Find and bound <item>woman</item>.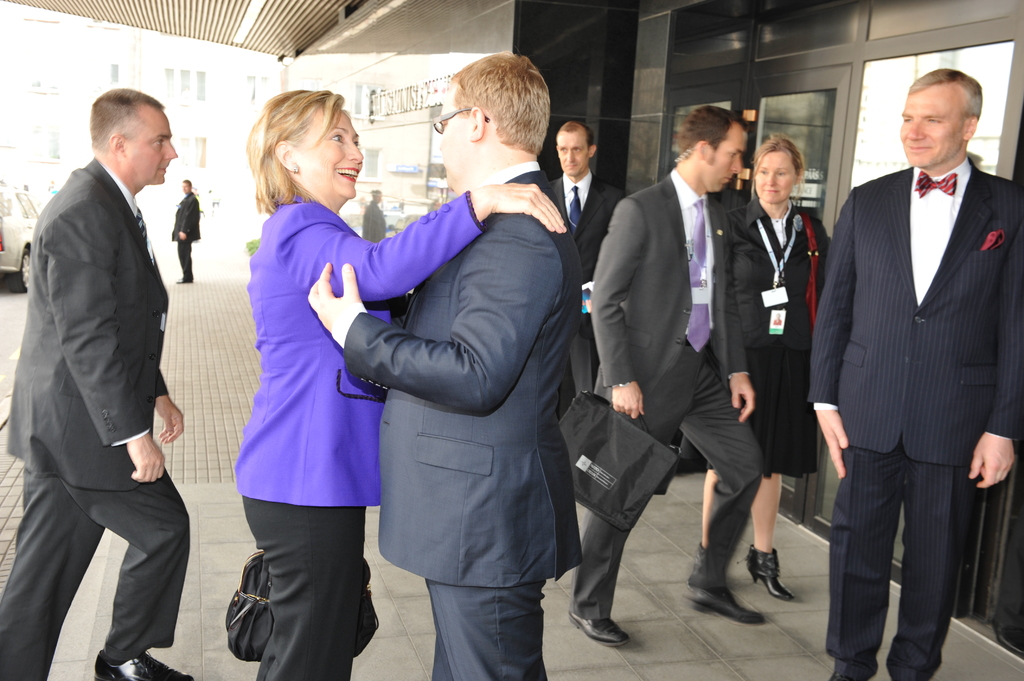
Bound: box=[694, 138, 831, 598].
